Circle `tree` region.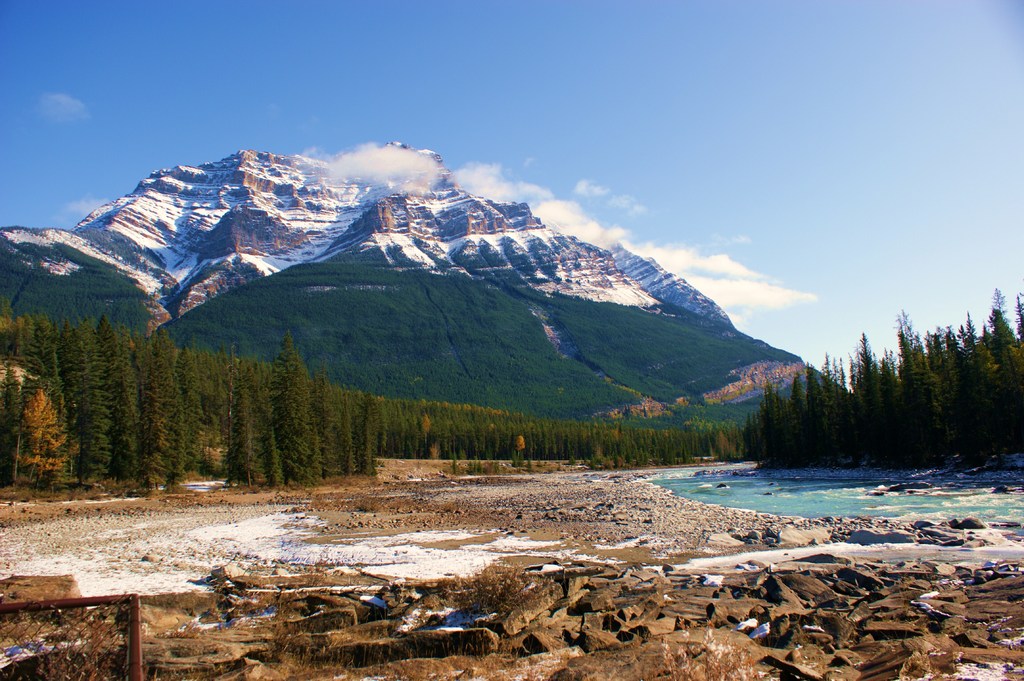
Region: <region>992, 292, 1023, 450</region>.
